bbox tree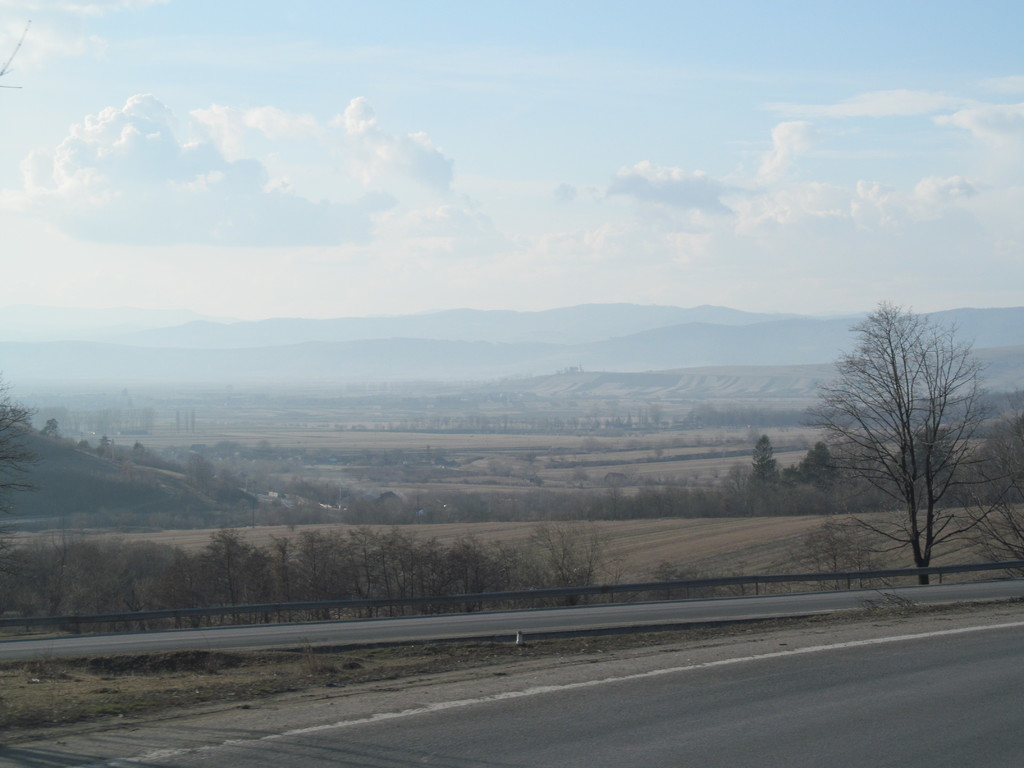
bbox(520, 515, 618, 617)
